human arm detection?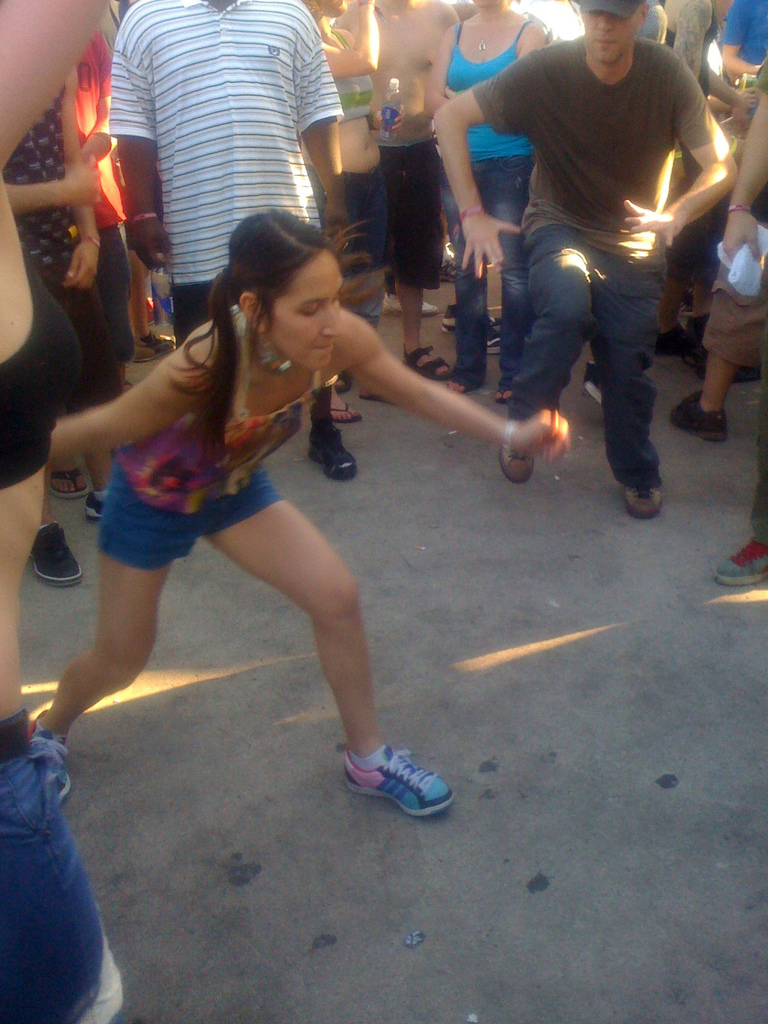
BBox(618, 44, 740, 254)
